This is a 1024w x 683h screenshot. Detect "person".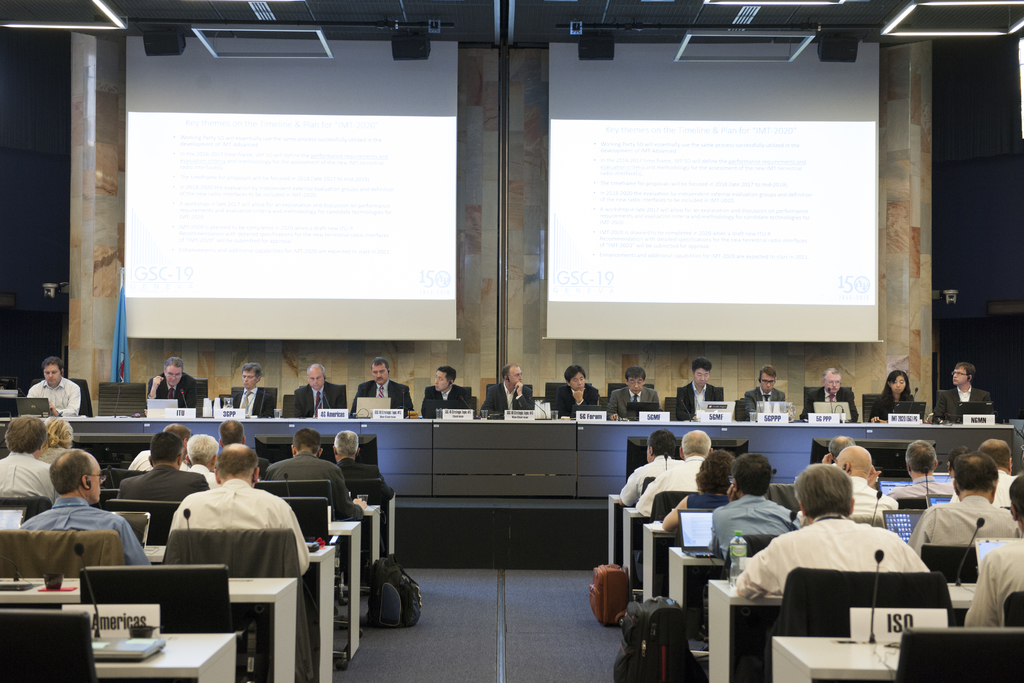
10/360/68/436.
